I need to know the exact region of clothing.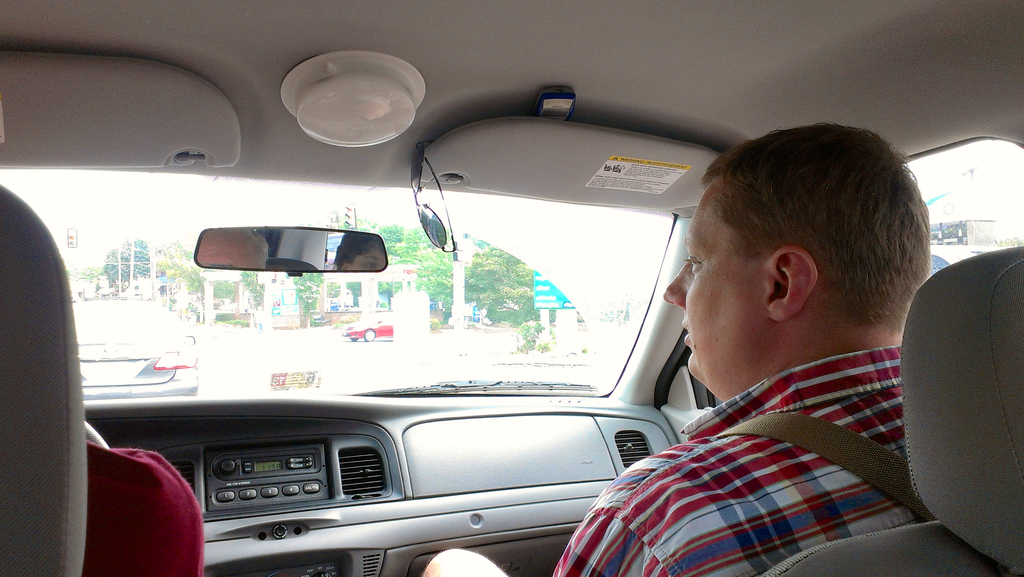
Region: BBox(84, 432, 206, 576).
